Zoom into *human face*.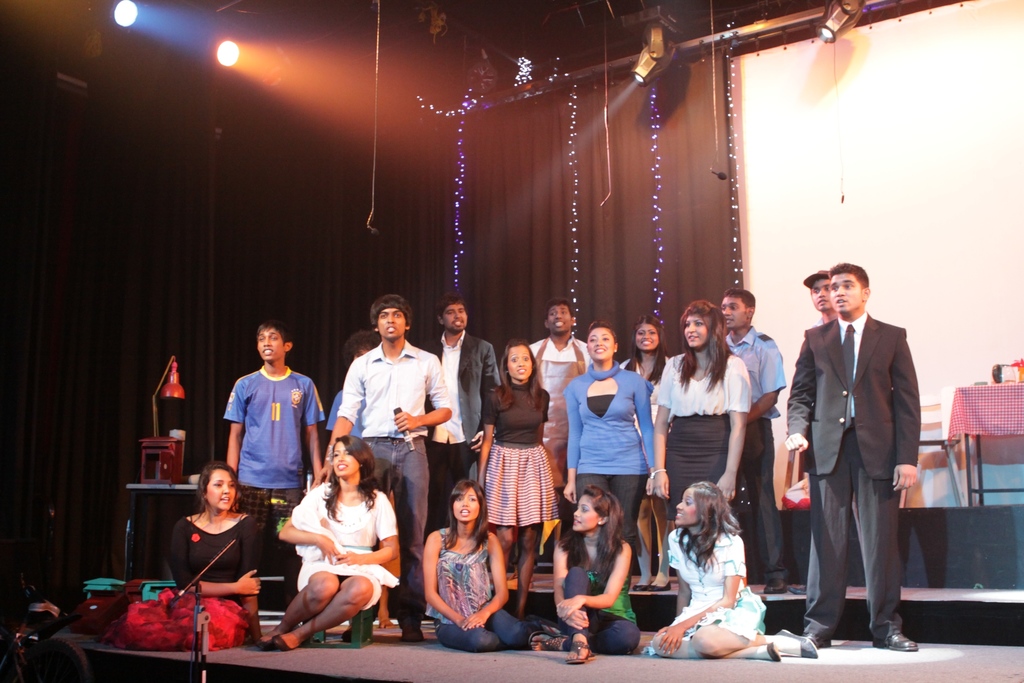
Zoom target: region(674, 488, 700, 524).
